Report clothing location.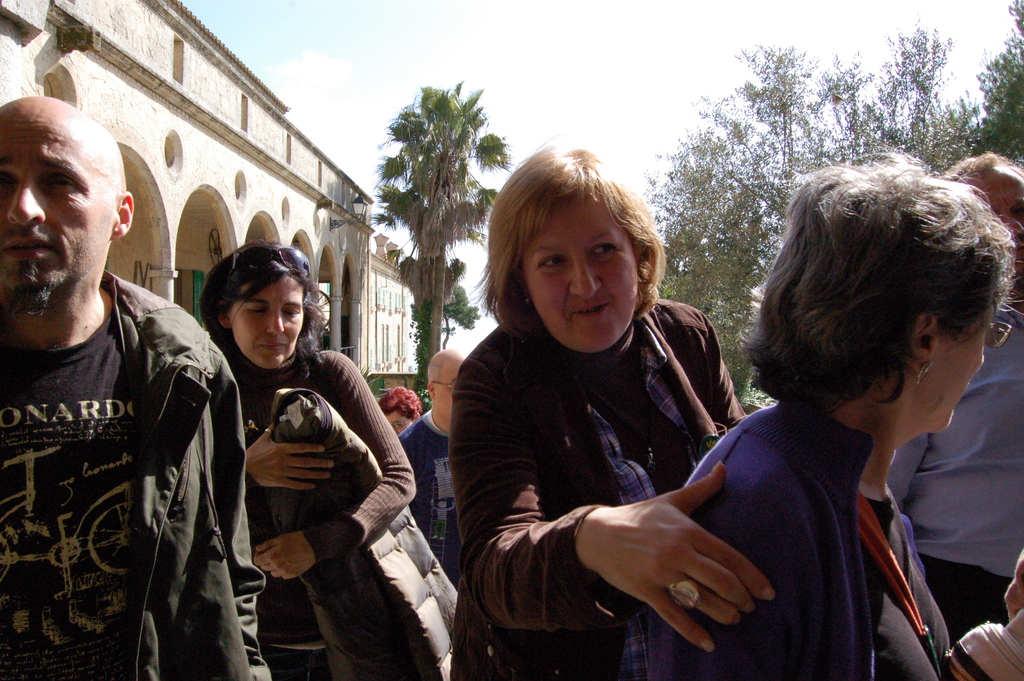
Report: rect(451, 322, 748, 680).
